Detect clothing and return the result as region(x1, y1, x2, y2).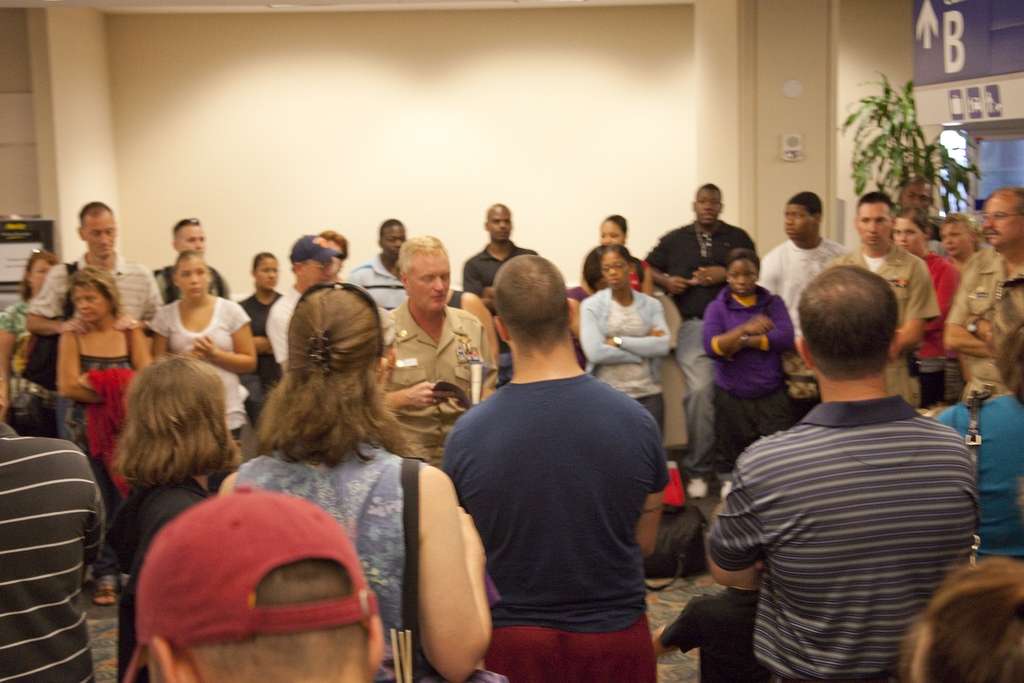
region(437, 365, 688, 682).
